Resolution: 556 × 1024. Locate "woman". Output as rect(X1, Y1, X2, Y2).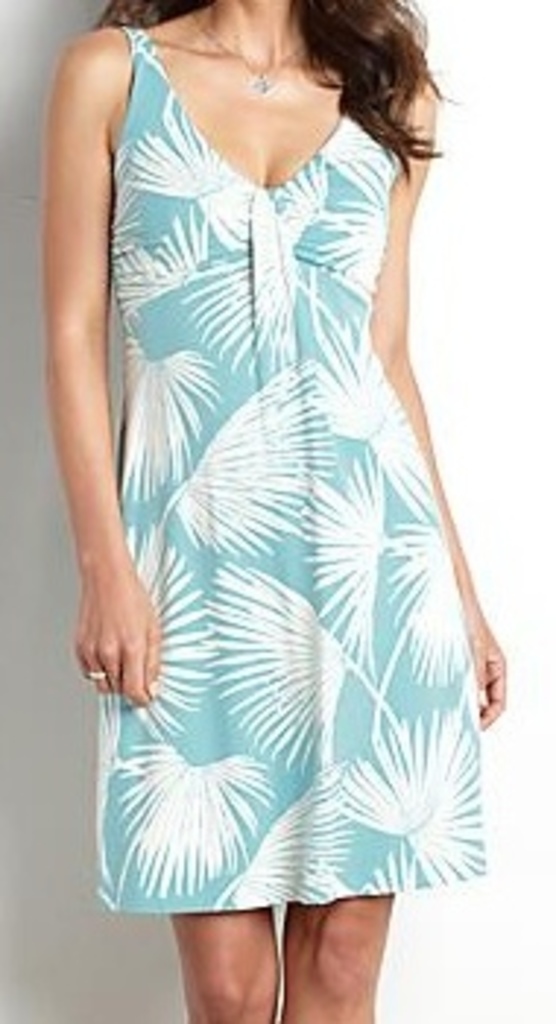
rect(44, 0, 506, 1021).
